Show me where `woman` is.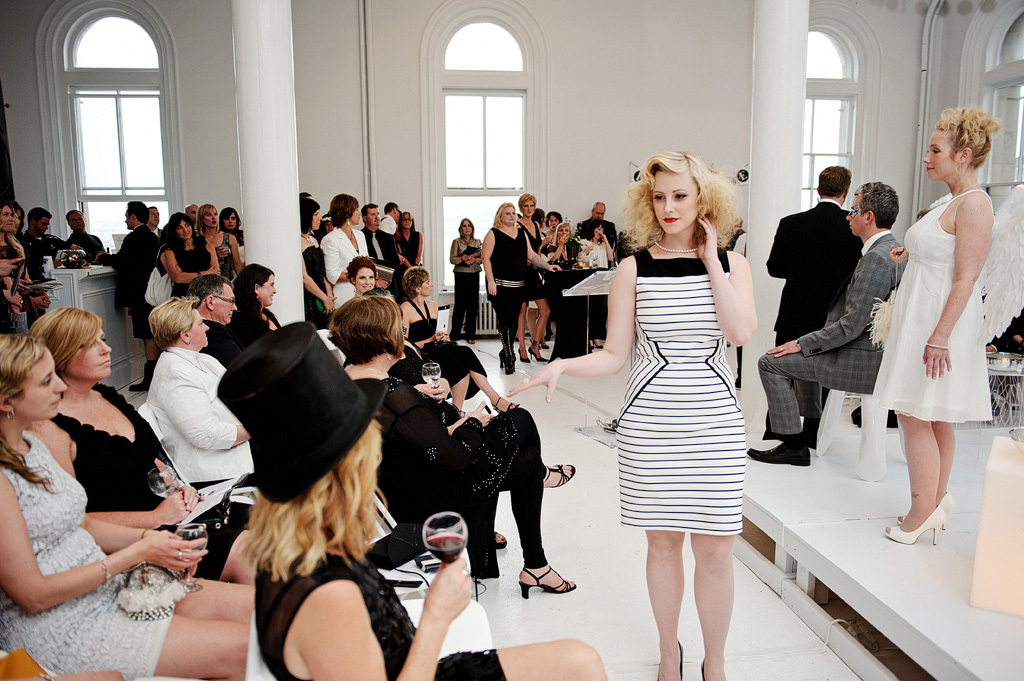
`woman` is at detection(194, 198, 245, 283).
